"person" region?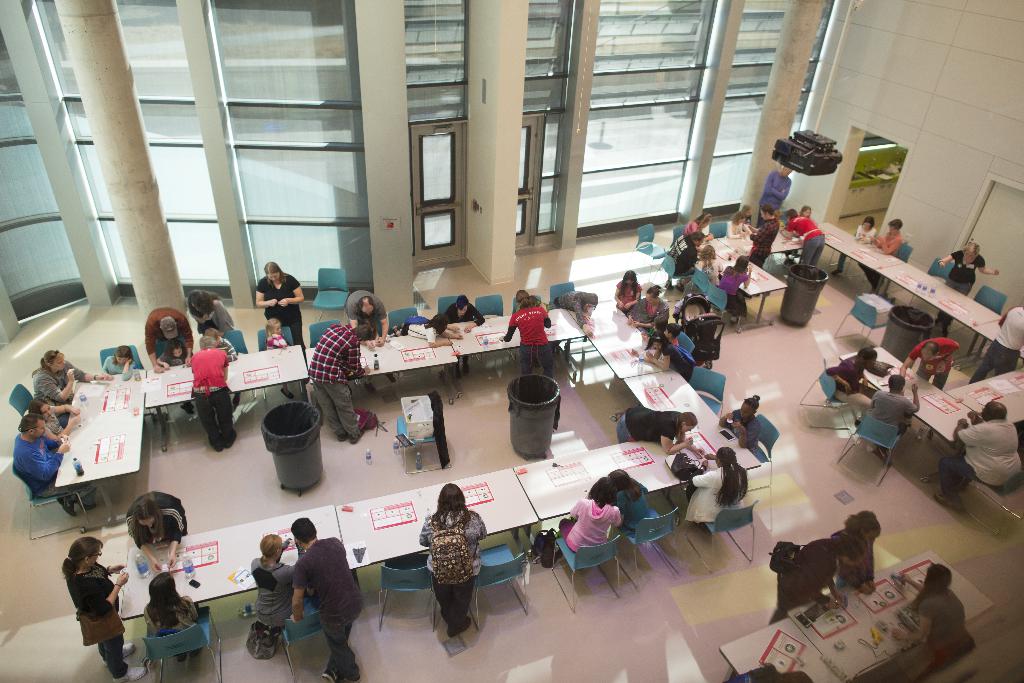
(x1=675, y1=217, x2=710, y2=253)
